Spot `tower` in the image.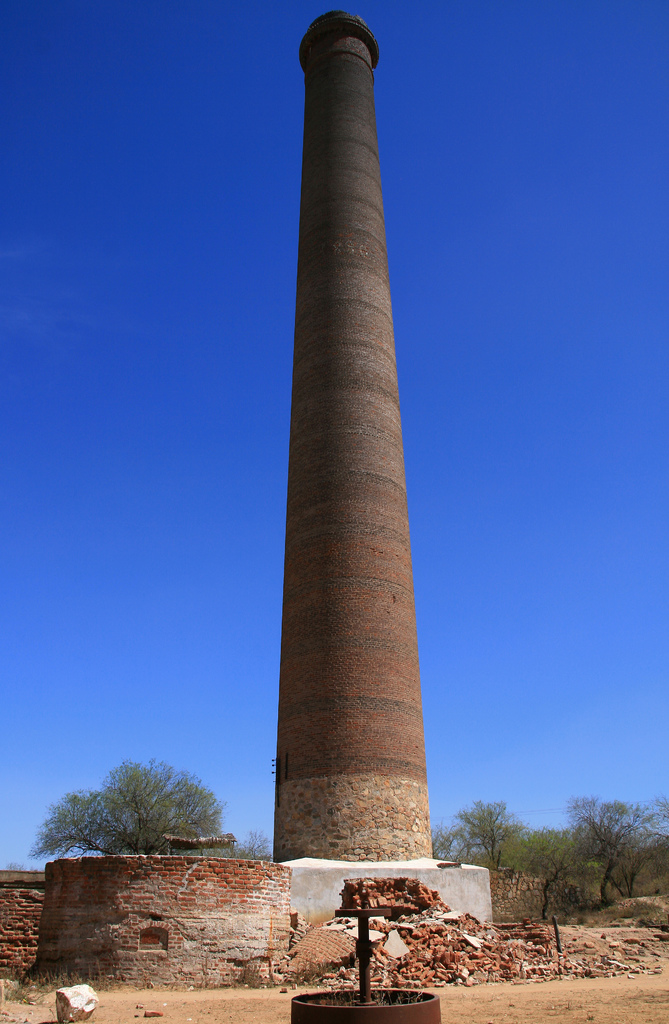
`tower` found at x1=274 y1=7 x2=430 y2=867.
